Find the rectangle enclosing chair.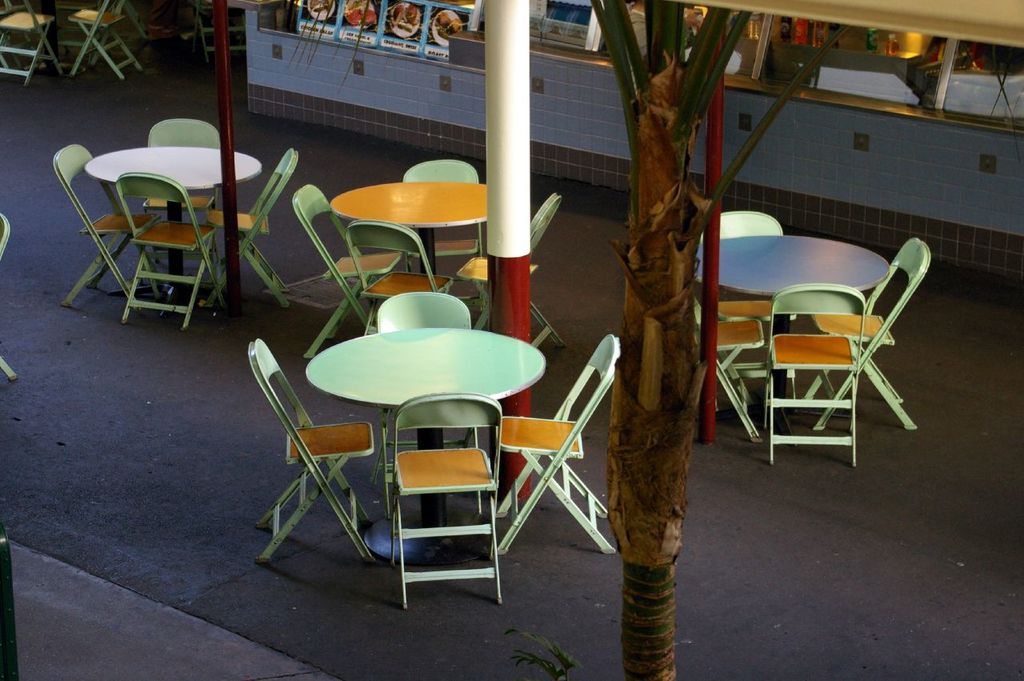
688 288 767 438.
